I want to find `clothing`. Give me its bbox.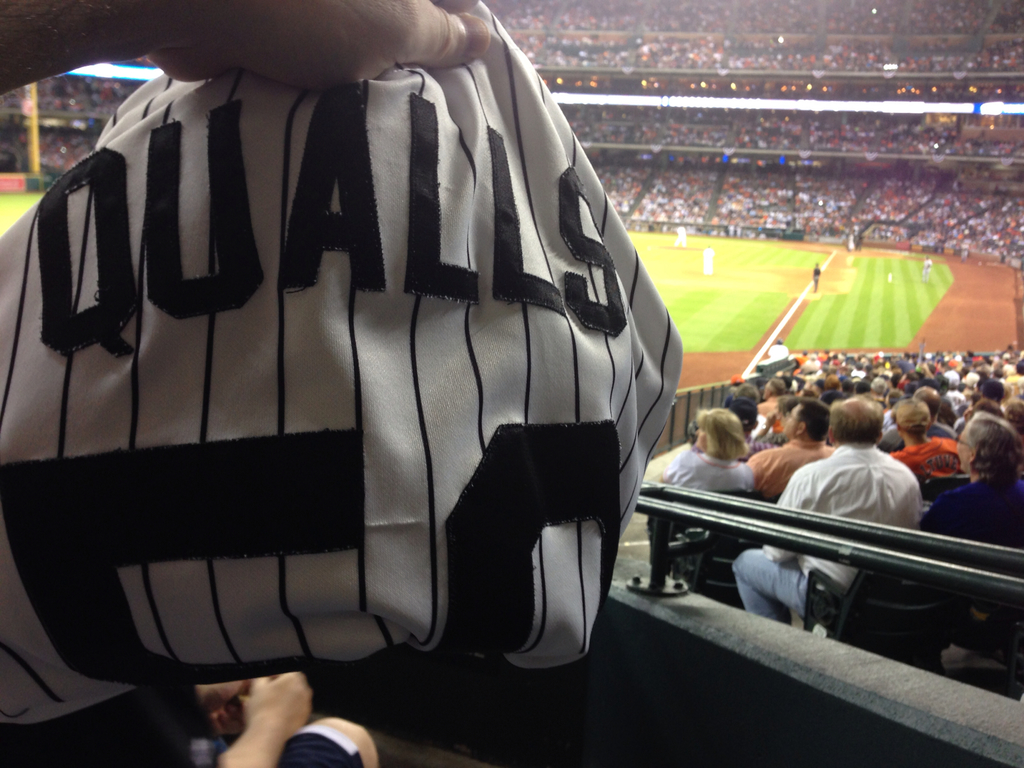
left=769, top=443, right=920, bottom=588.
